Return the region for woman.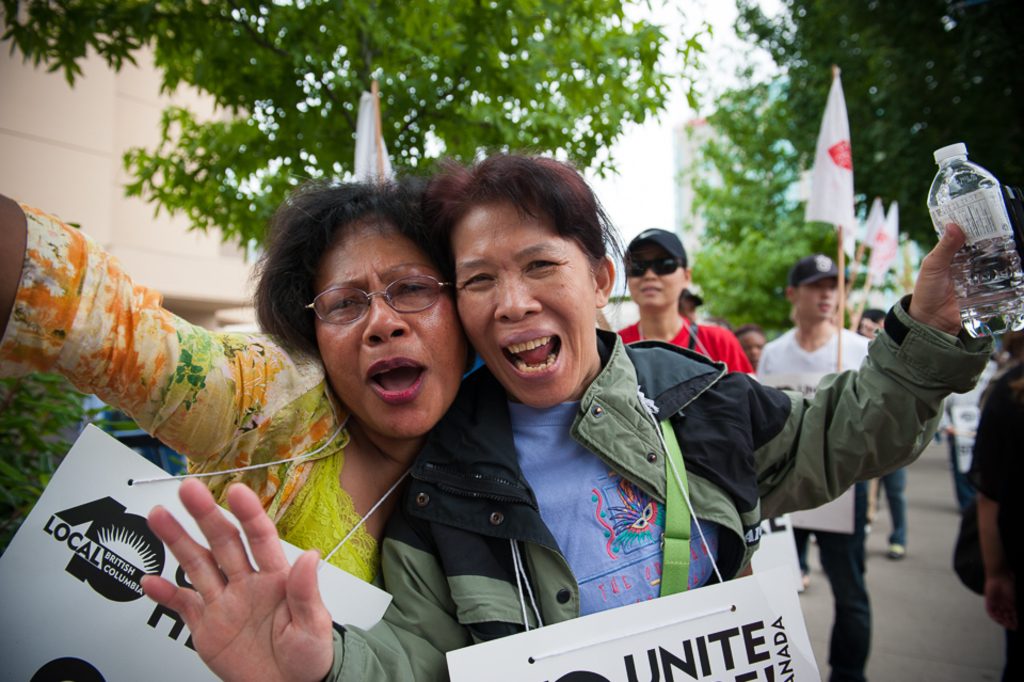
853:305:913:560.
